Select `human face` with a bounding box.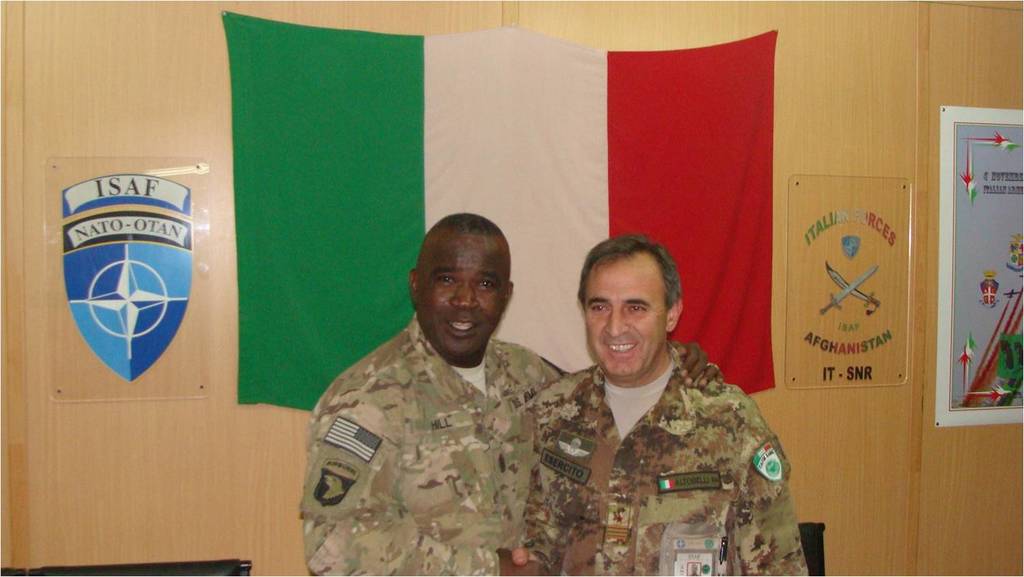
{"x1": 415, "y1": 246, "x2": 507, "y2": 359}.
